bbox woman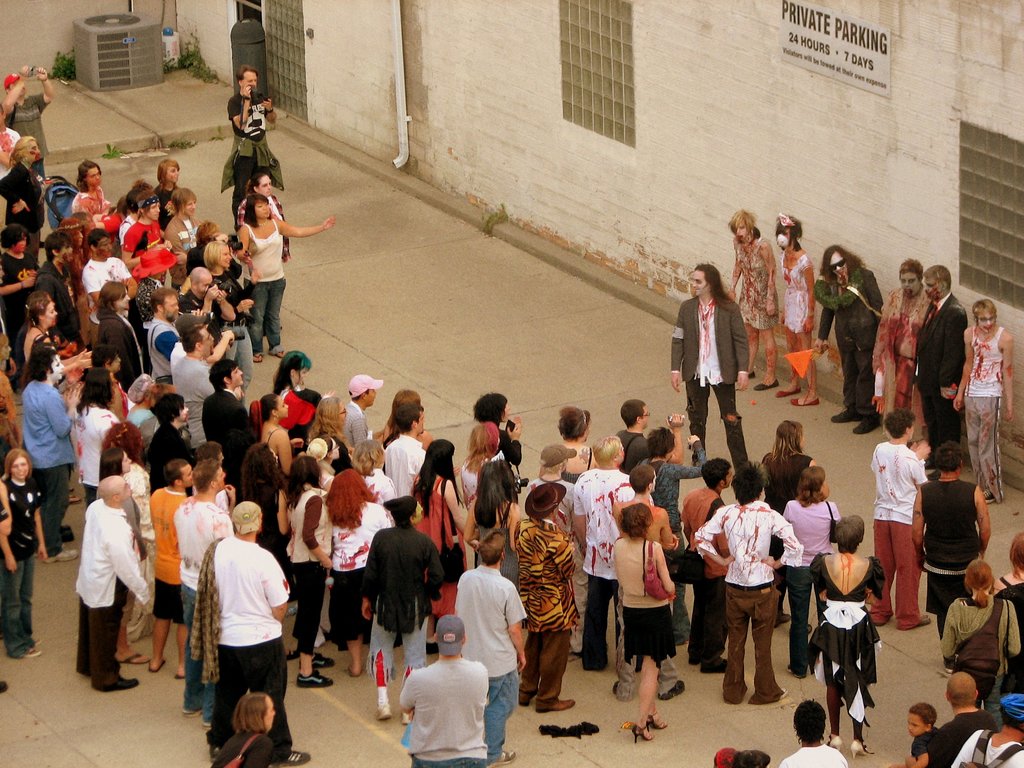
(left=937, top=562, right=1020, bottom=744)
